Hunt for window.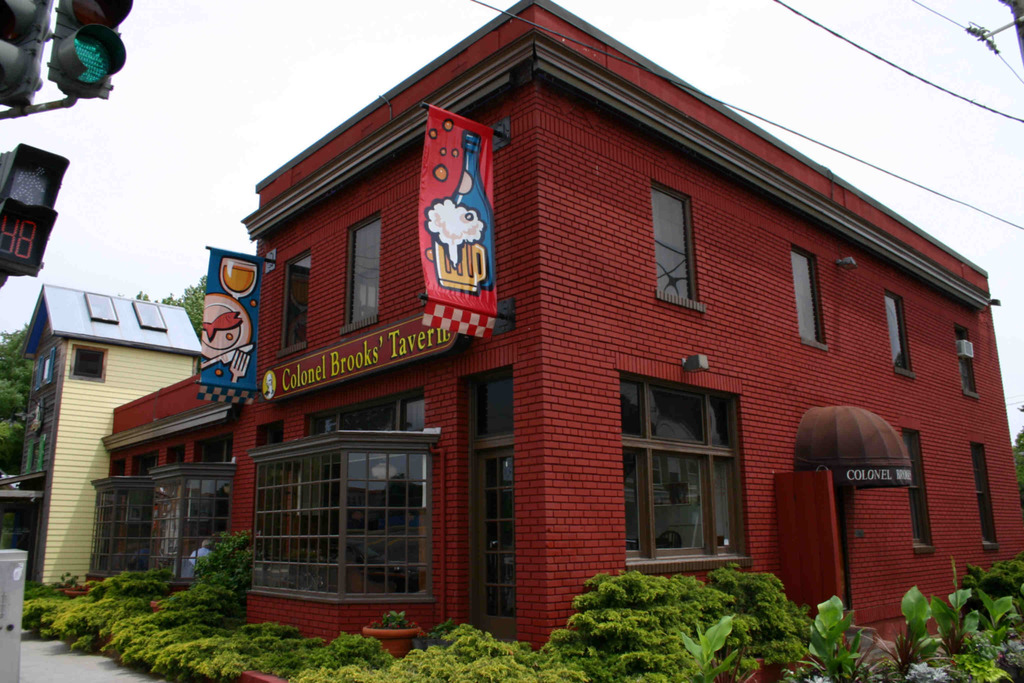
Hunted down at 112/461/128/476.
